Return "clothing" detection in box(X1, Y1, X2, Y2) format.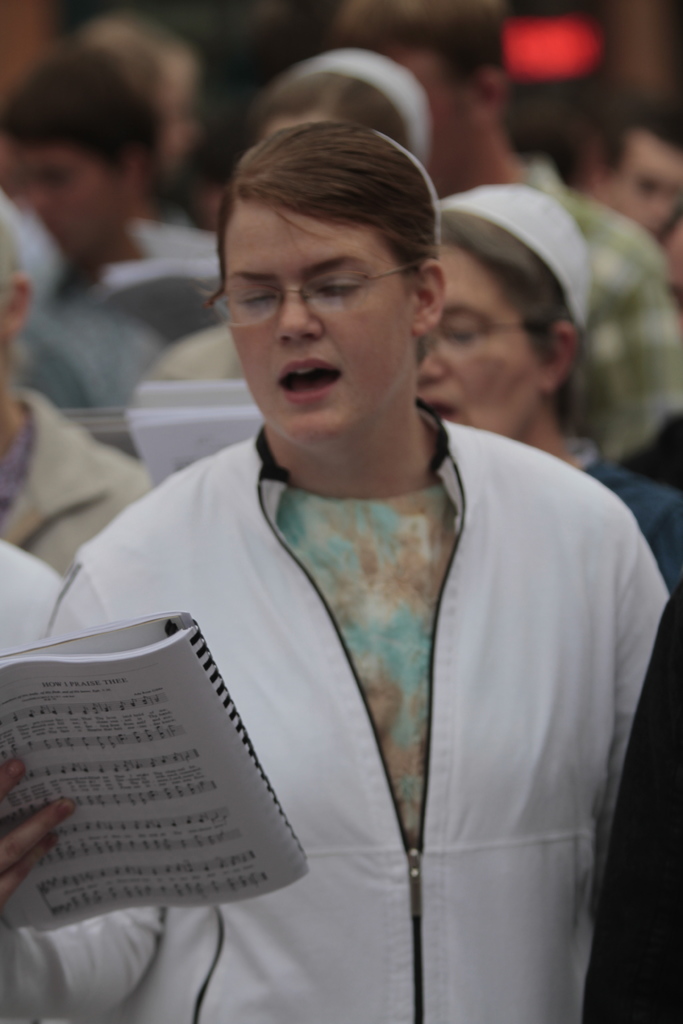
box(0, 383, 162, 579).
